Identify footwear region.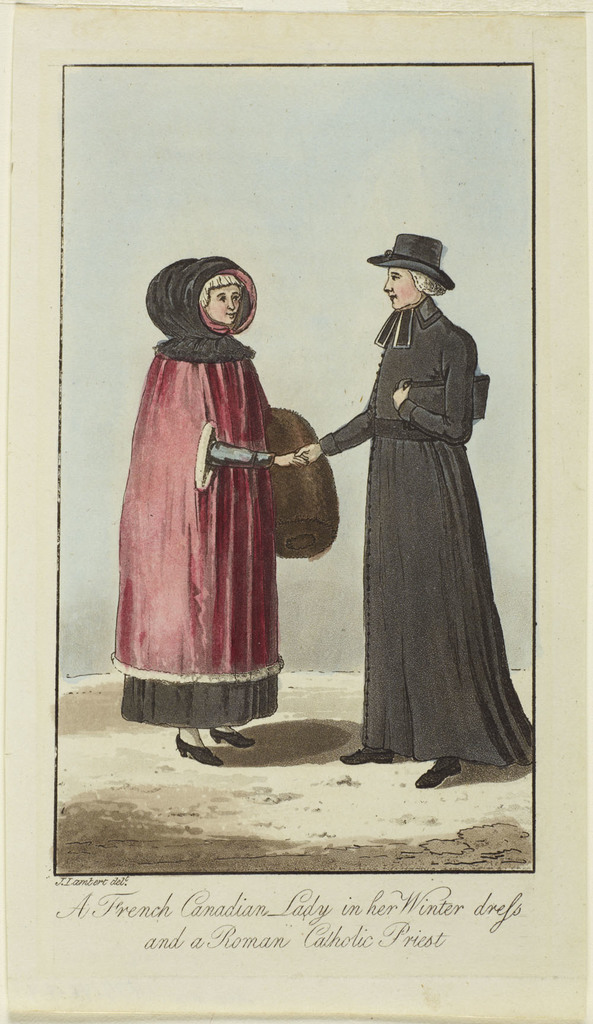
Region: bbox(205, 723, 255, 749).
